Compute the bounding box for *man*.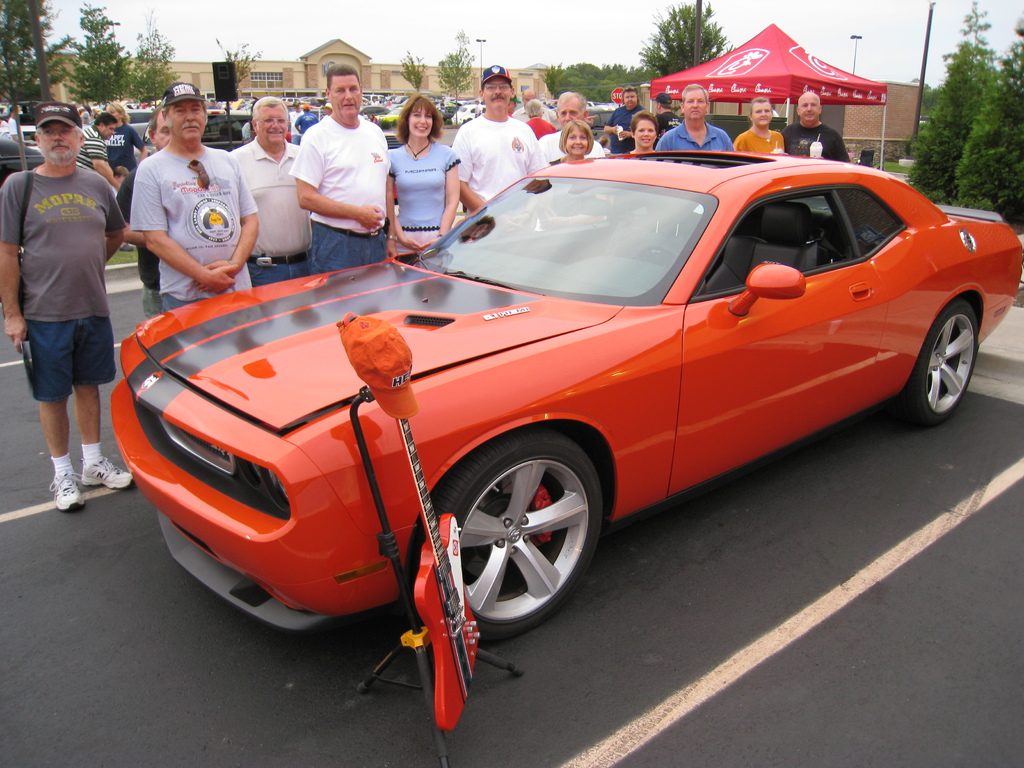
bbox=[131, 146, 252, 301].
